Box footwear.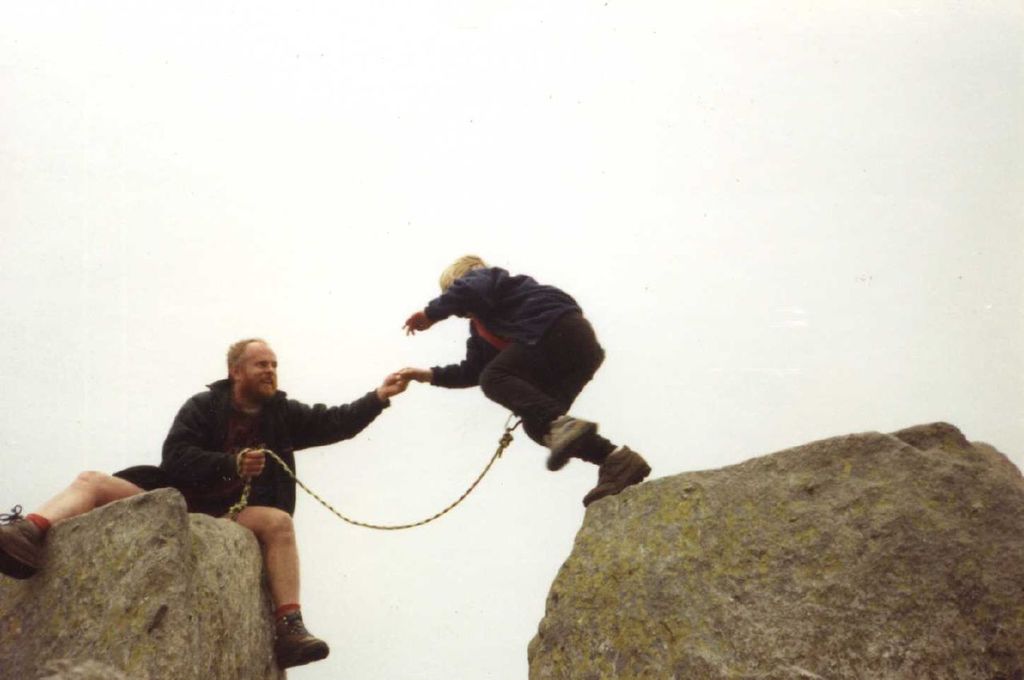
select_region(584, 443, 653, 501).
